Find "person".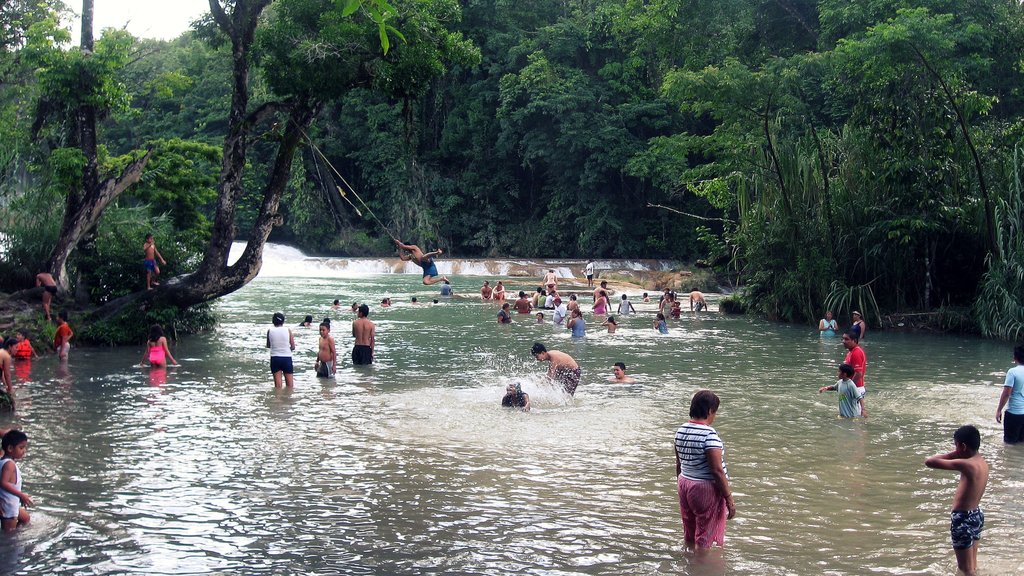
687 287 708 317.
